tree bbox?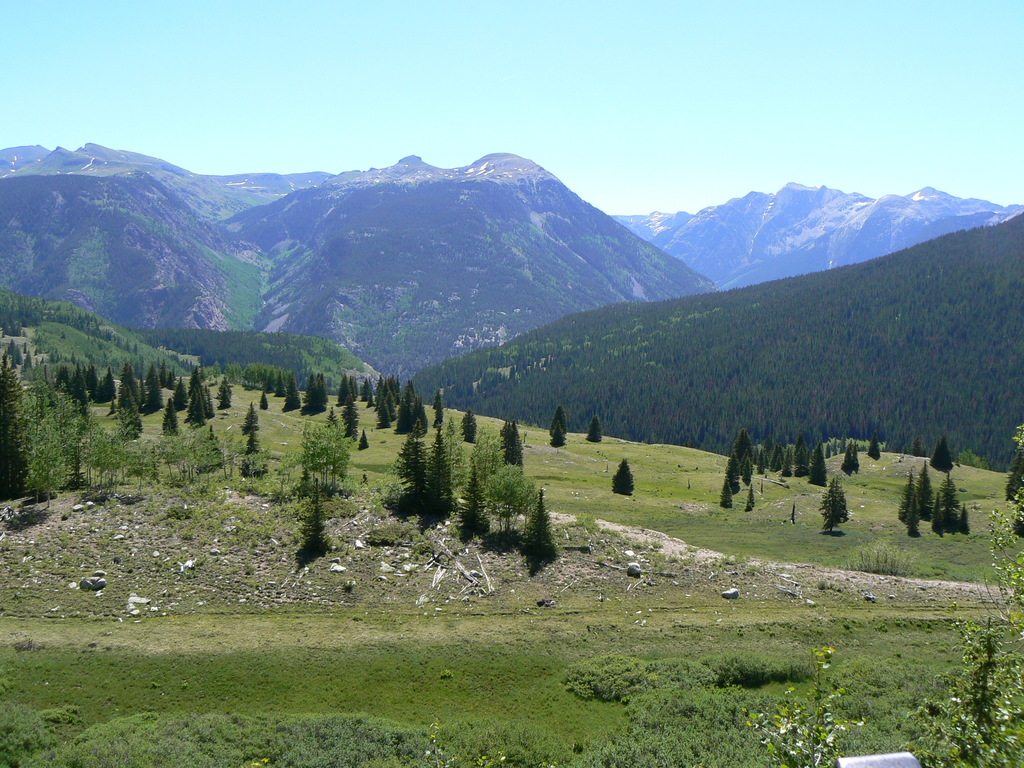
{"left": 421, "top": 431, "right": 456, "bottom": 525}
